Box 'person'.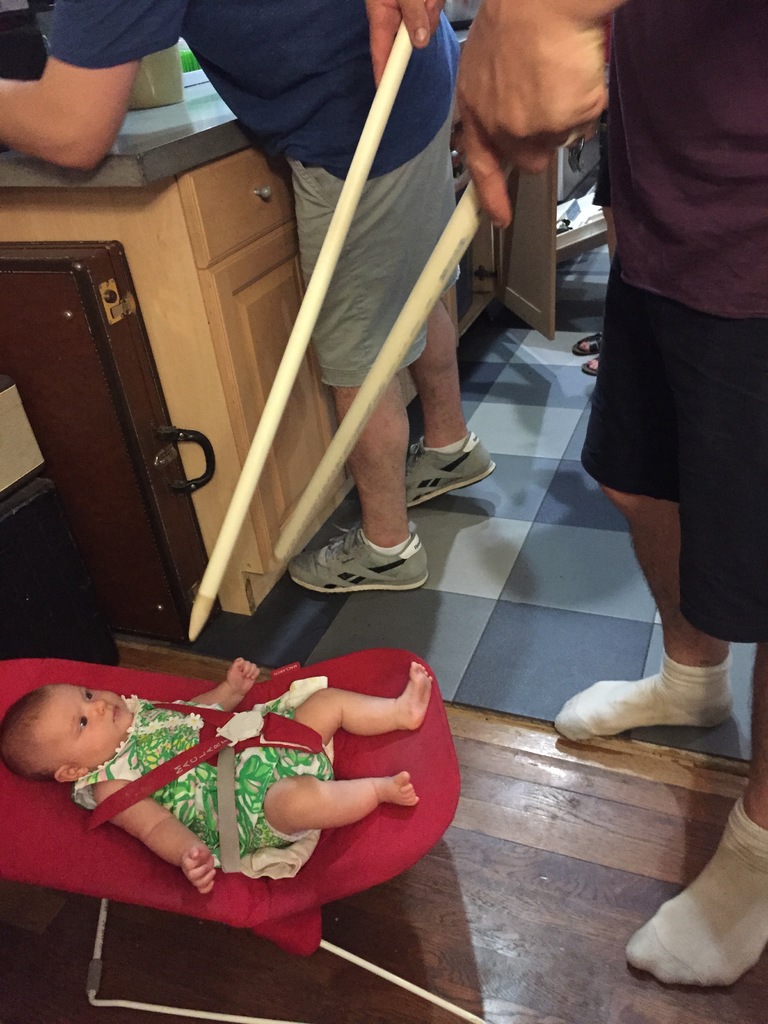
<region>456, 0, 767, 993</region>.
